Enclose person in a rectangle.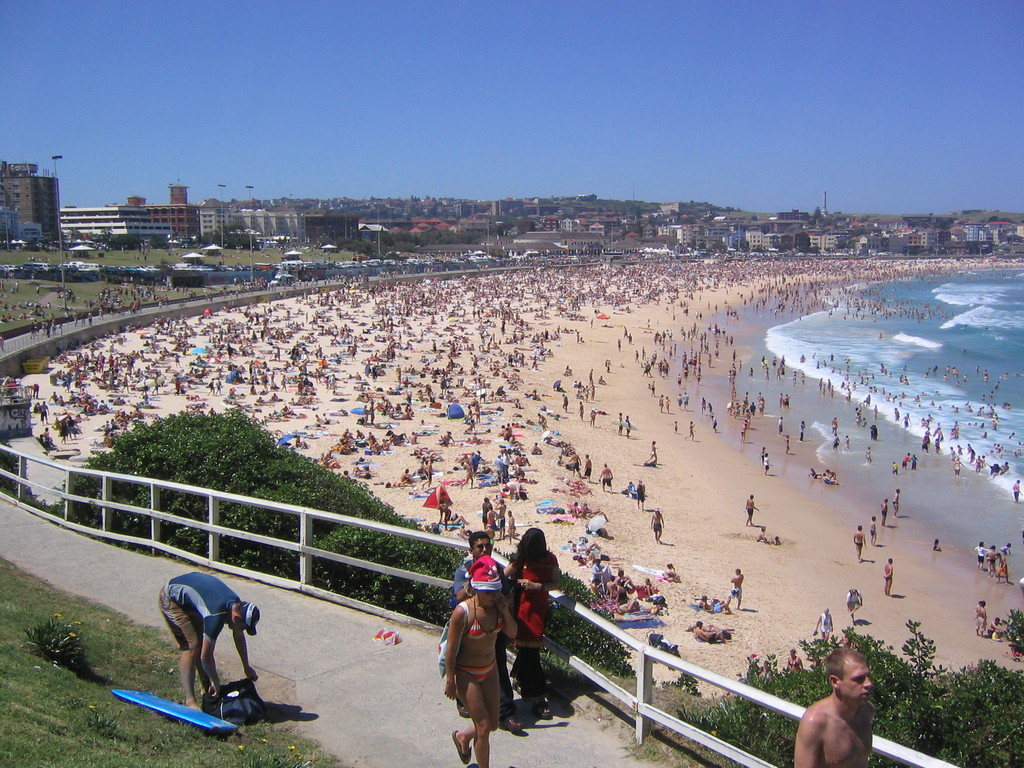
884/557/896/595.
